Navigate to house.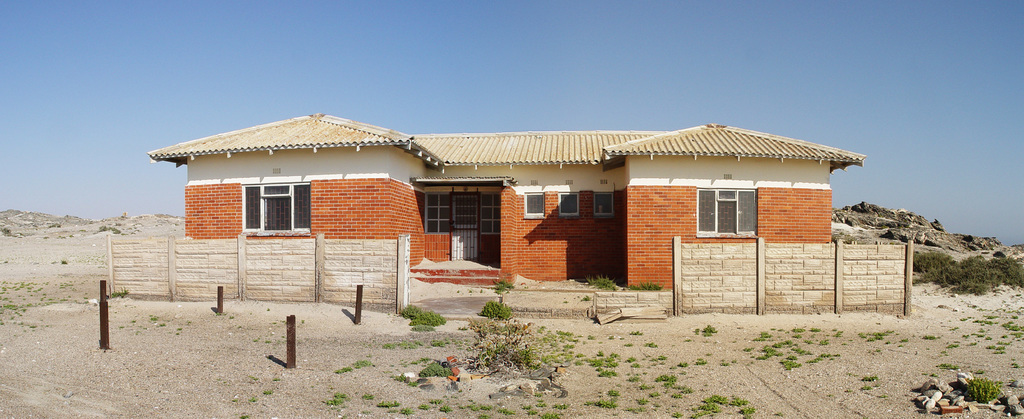
Navigation target: 147, 113, 865, 289.
